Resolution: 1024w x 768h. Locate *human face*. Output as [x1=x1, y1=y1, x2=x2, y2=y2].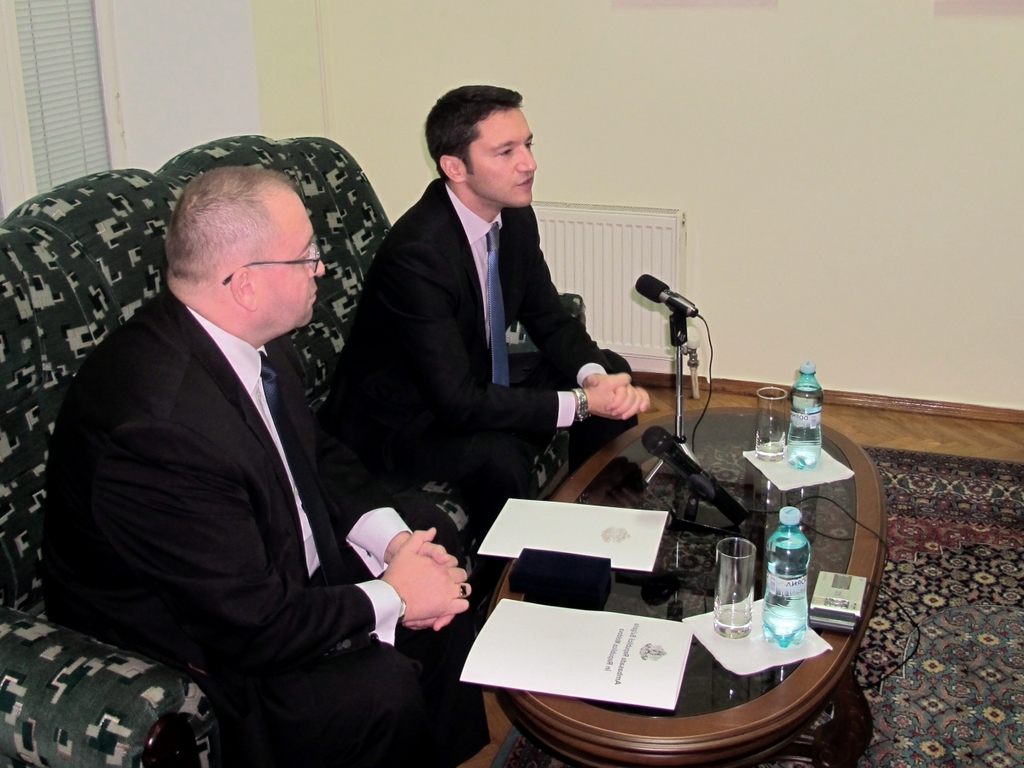
[x1=467, y1=94, x2=539, y2=214].
